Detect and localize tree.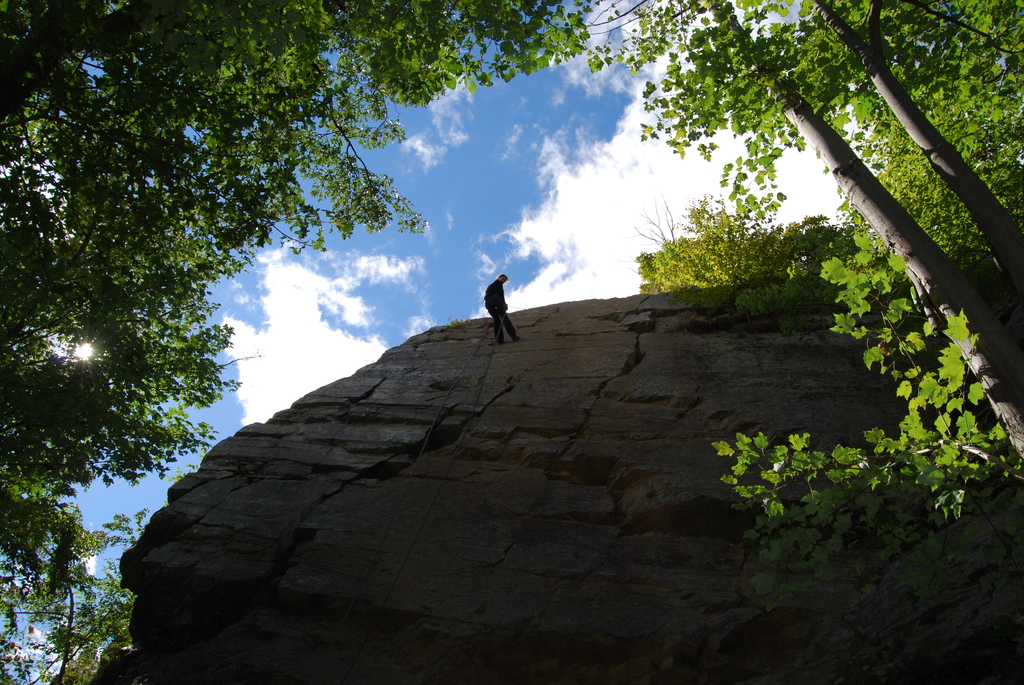
Localized at (612,0,1023,684).
